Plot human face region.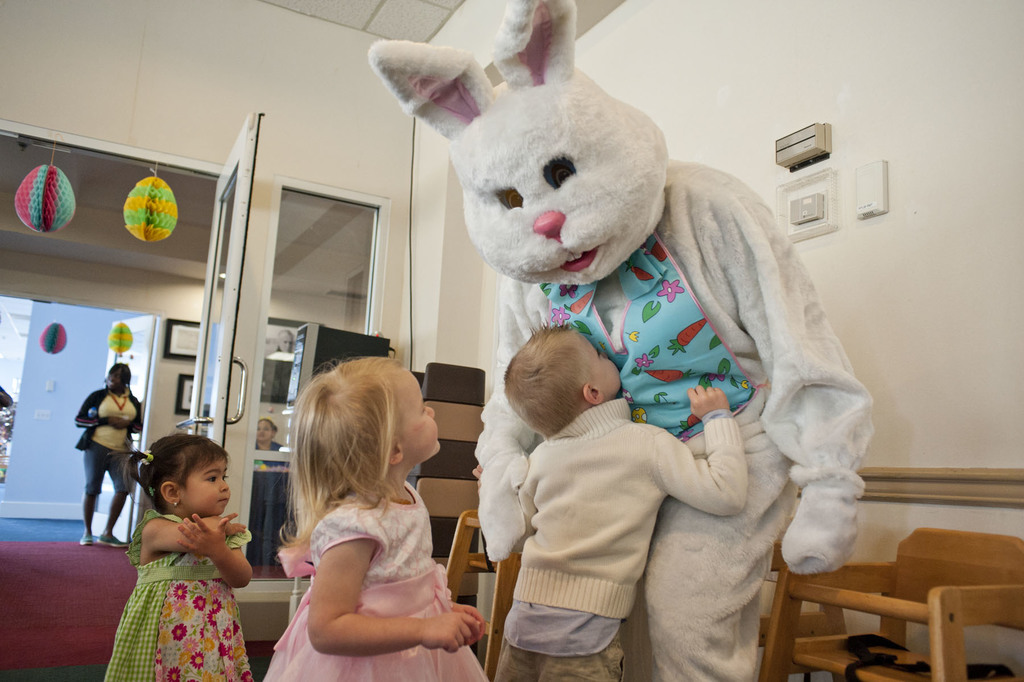
Plotted at {"left": 401, "top": 369, "right": 440, "bottom": 450}.
